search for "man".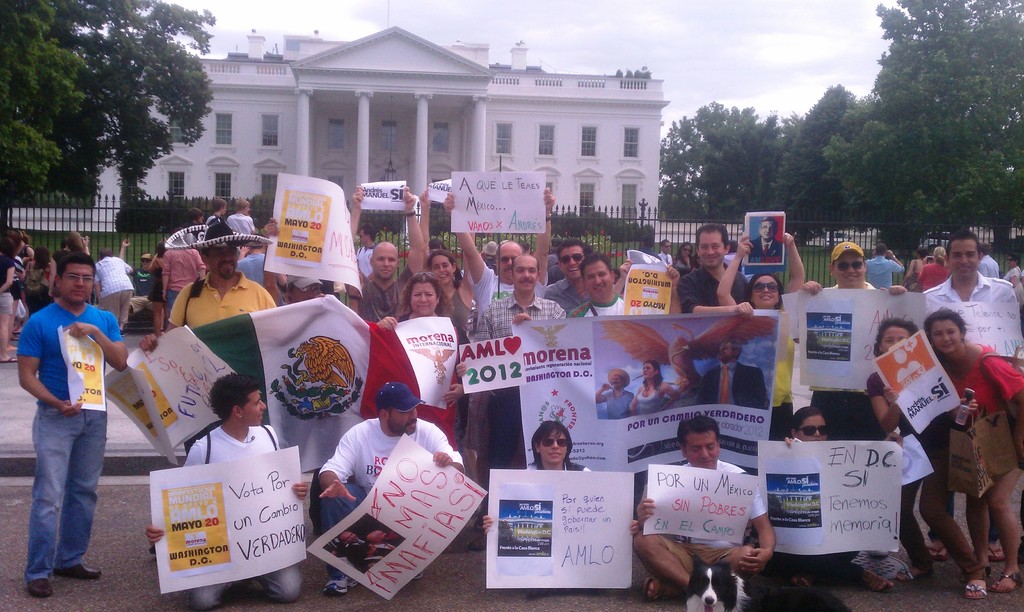
Found at region(92, 248, 138, 331).
